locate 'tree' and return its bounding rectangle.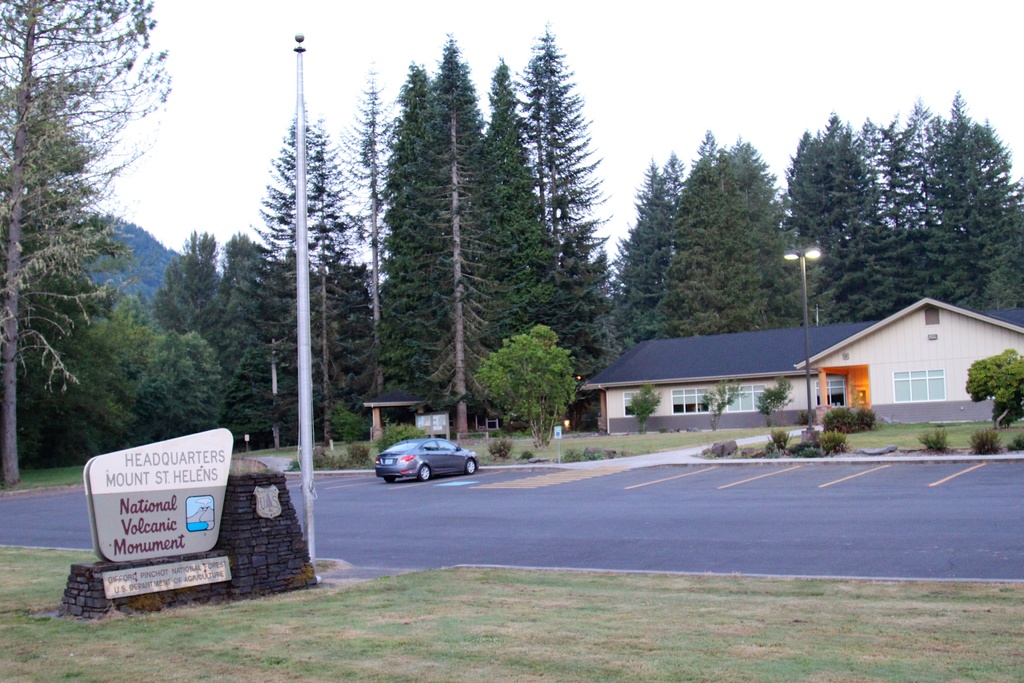
bbox=[180, 224, 304, 468].
